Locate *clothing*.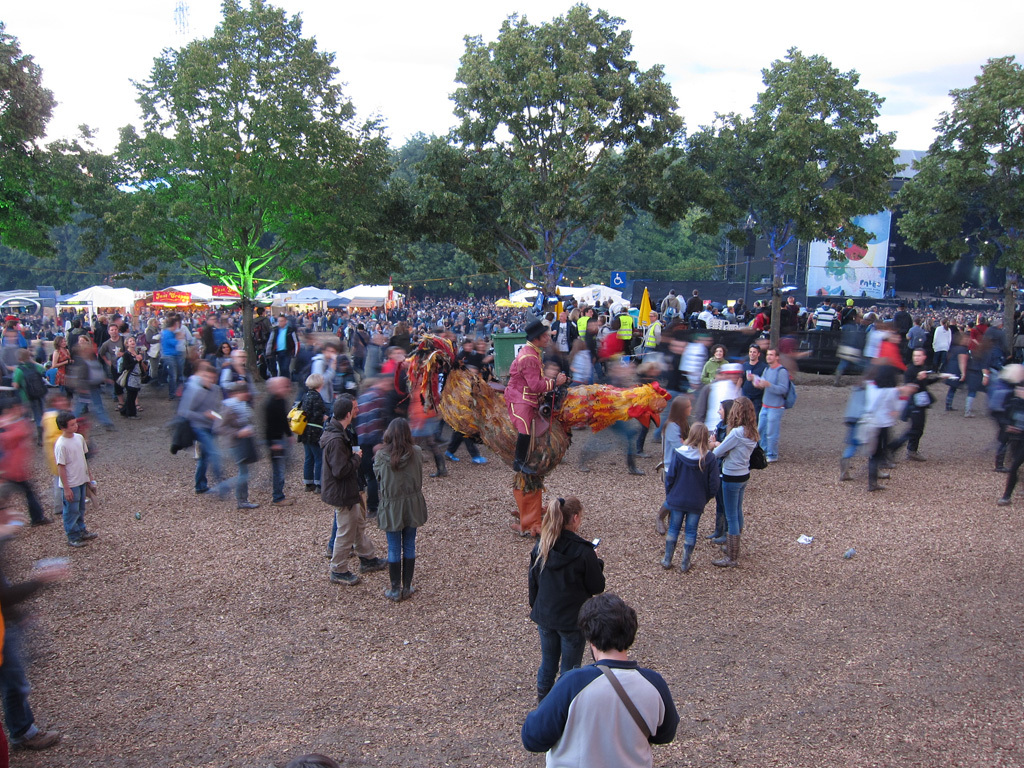
Bounding box: <box>864,377,898,472</box>.
